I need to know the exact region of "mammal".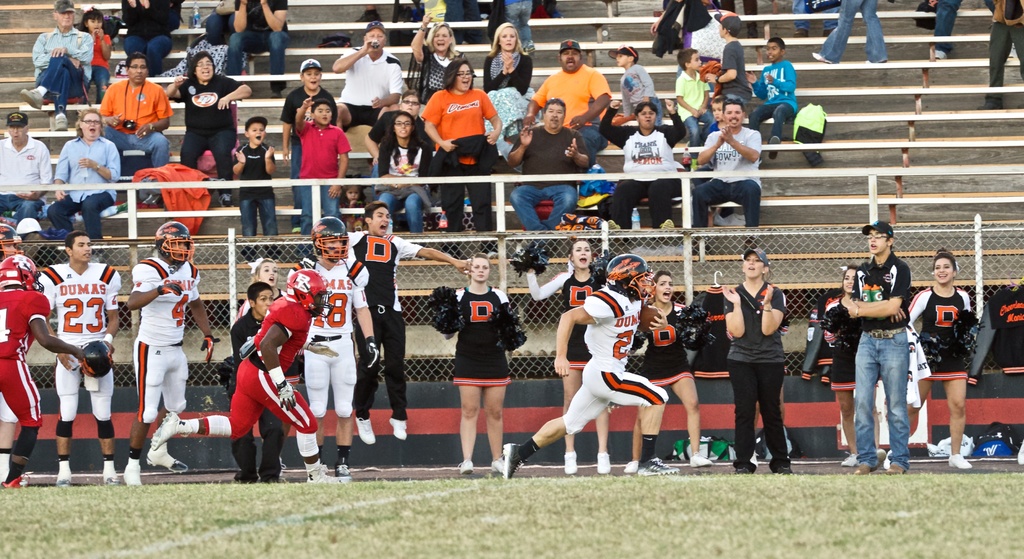
Region: (x1=358, y1=4, x2=387, y2=24).
